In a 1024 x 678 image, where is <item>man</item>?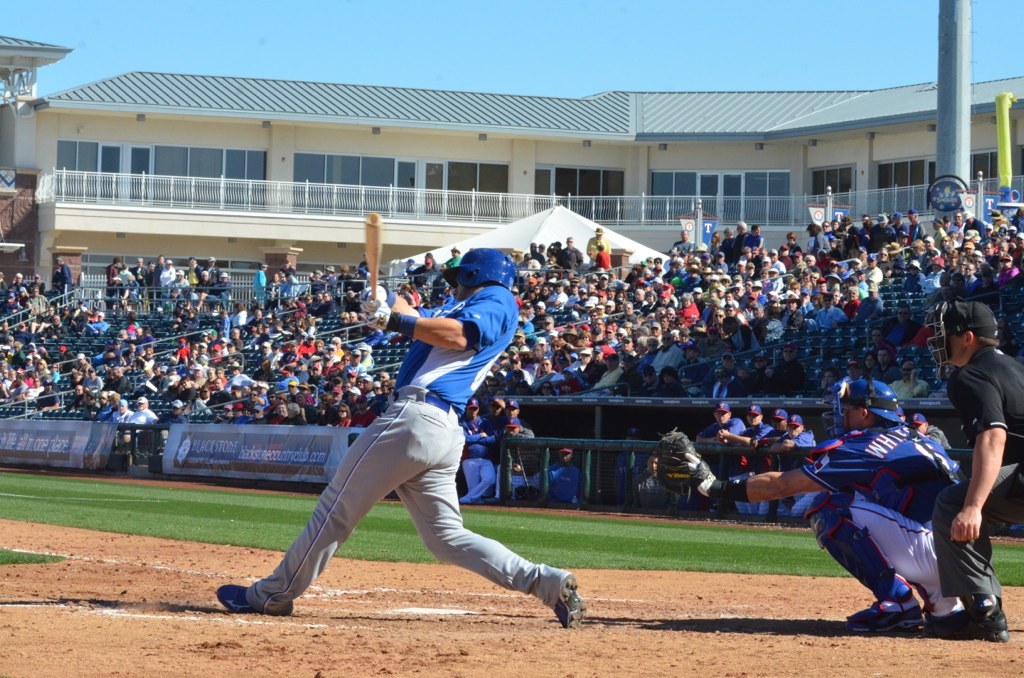
[286,378,298,397].
